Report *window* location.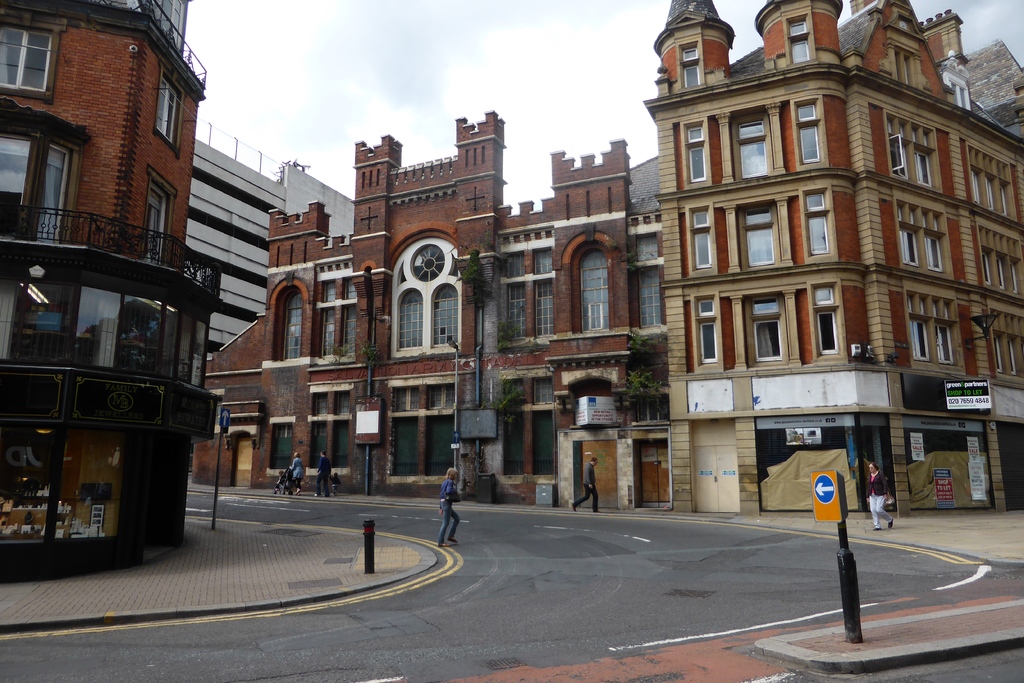
Report: 280,288,302,363.
